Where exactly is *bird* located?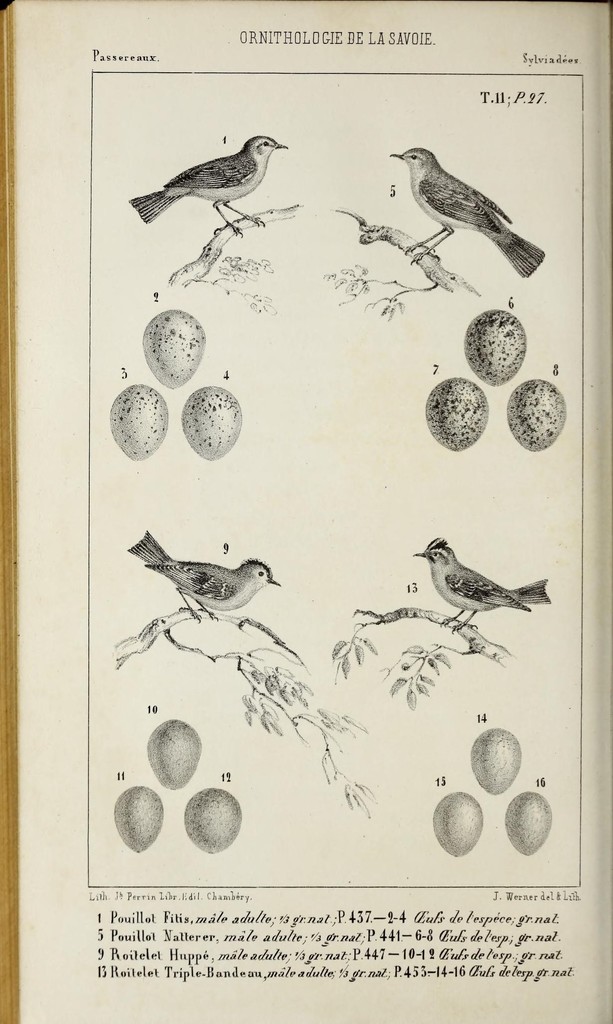
Its bounding box is (117, 545, 290, 639).
